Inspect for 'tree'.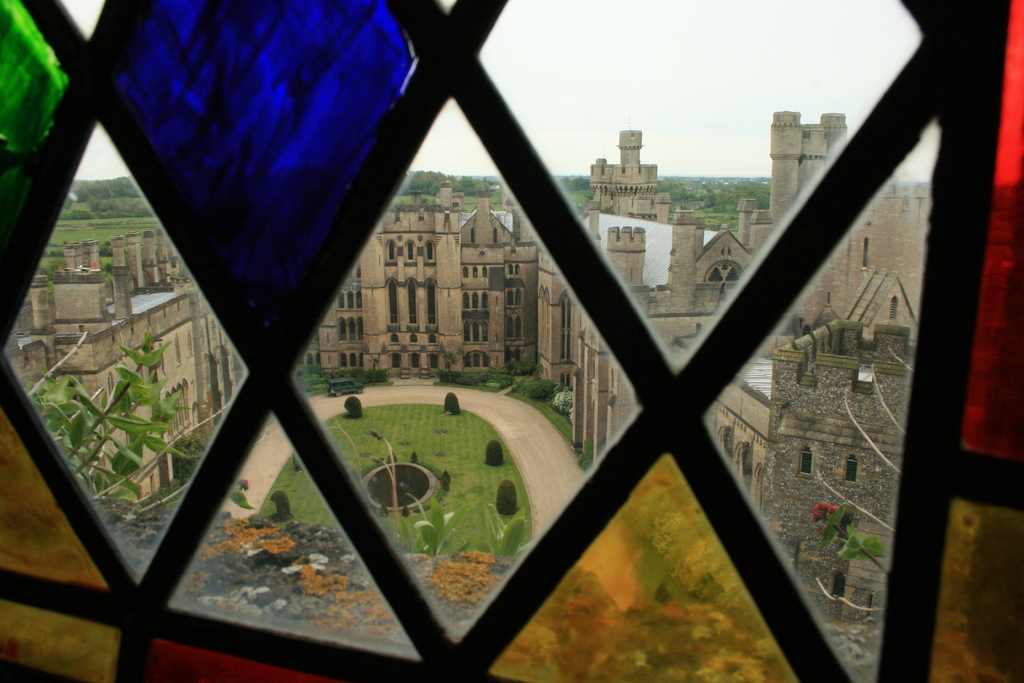
Inspection: select_region(343, 395, 363, 417).
